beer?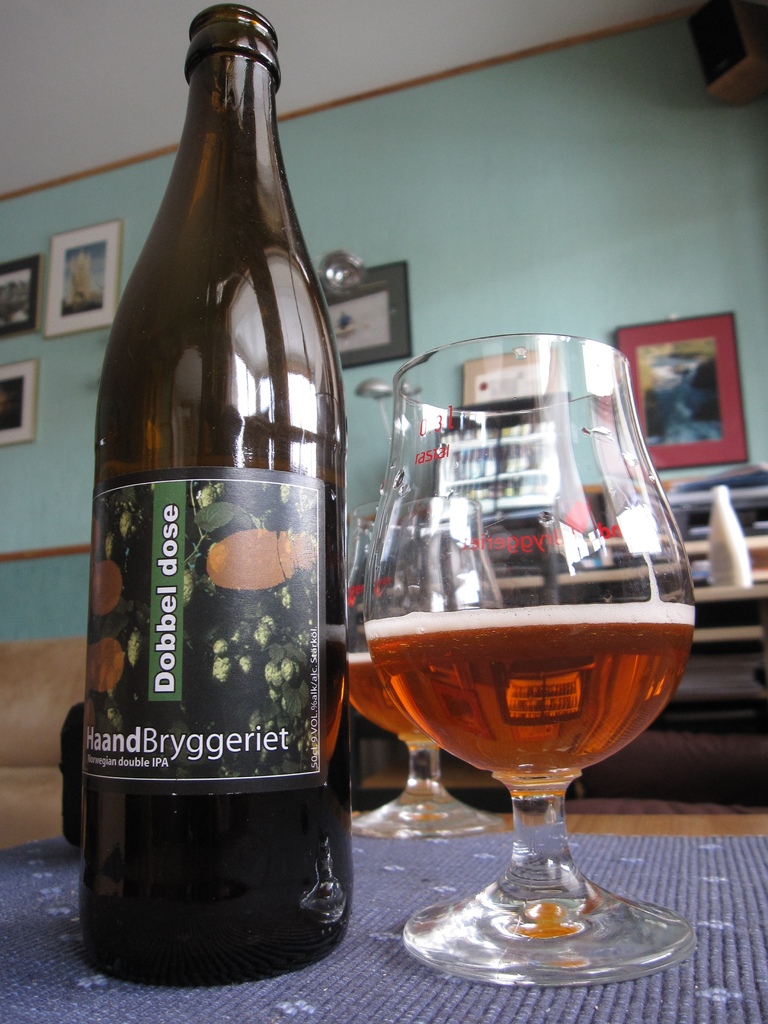
rect(368, 603, 696, 783)
